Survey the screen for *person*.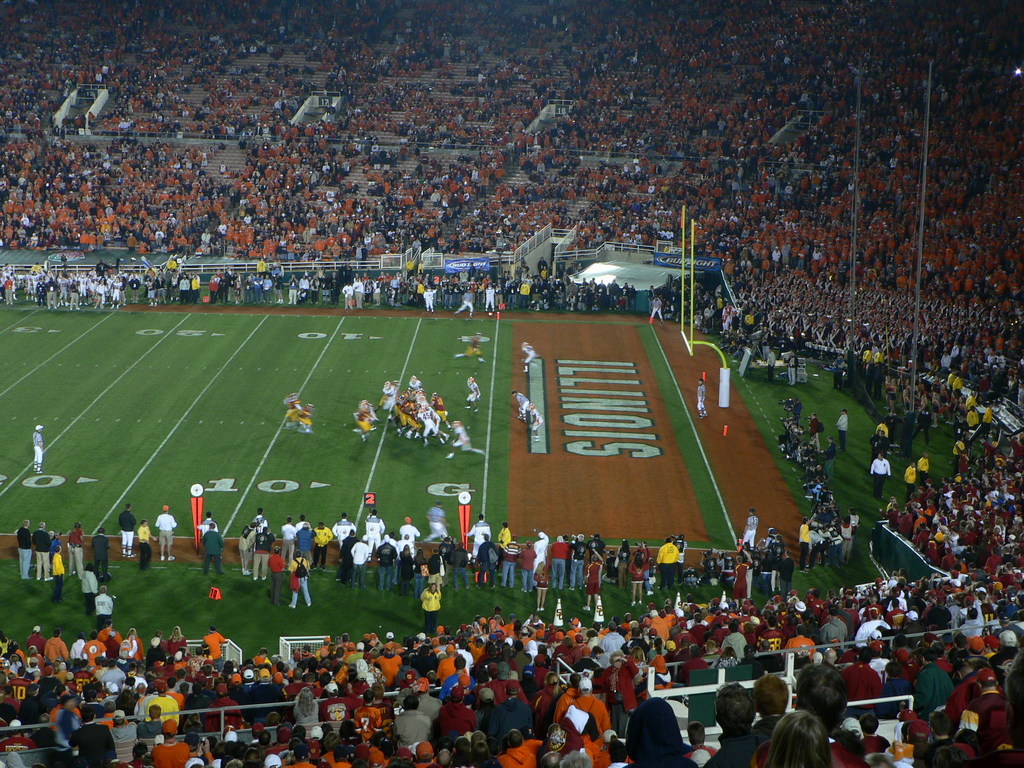
Survey found: left=414, top=580, right=442, bottom=643.
